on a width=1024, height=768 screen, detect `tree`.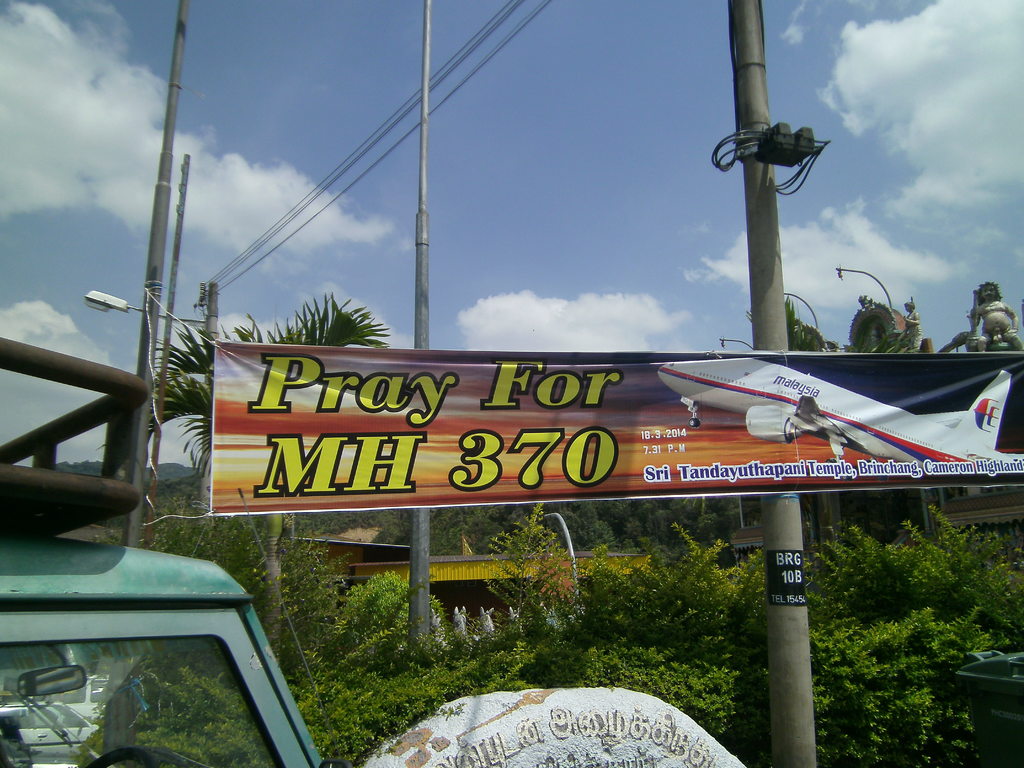
(x1=112, y1=287, x2=389, y2=659).
